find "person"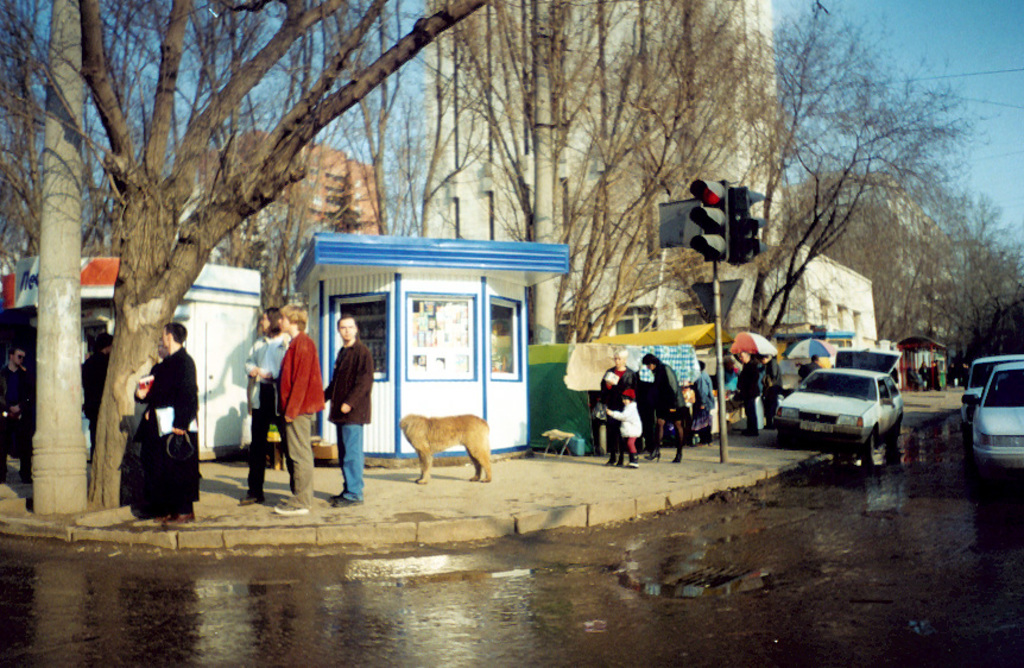
{"left": 132, "top": 315, "right": 207, "bottom": 528}
